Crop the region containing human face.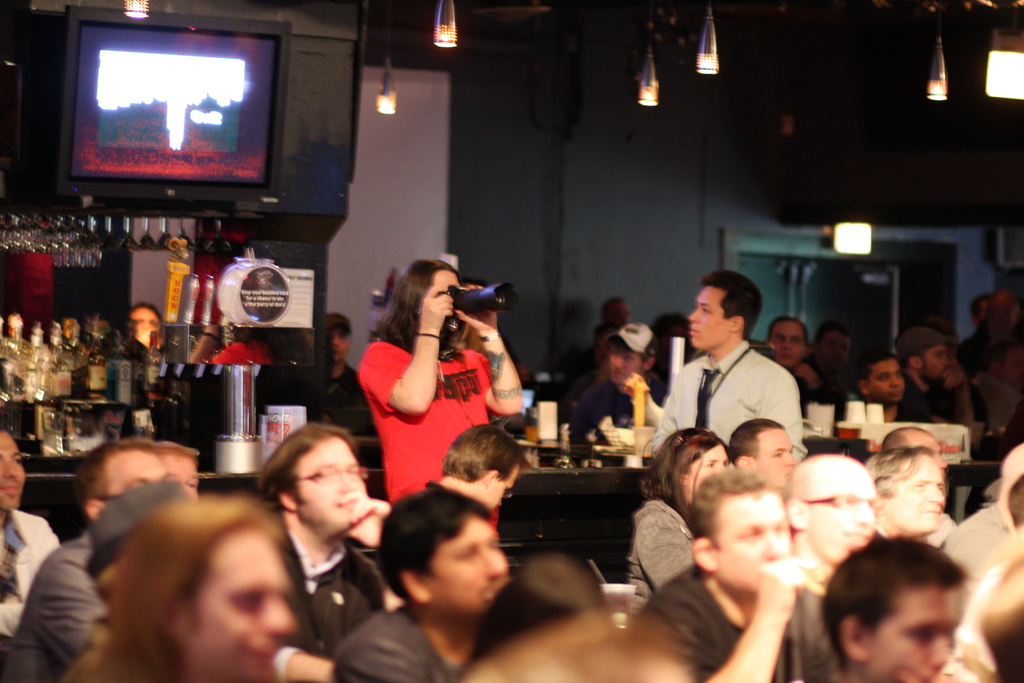
Crop region: [297, 431, 369, 524].
